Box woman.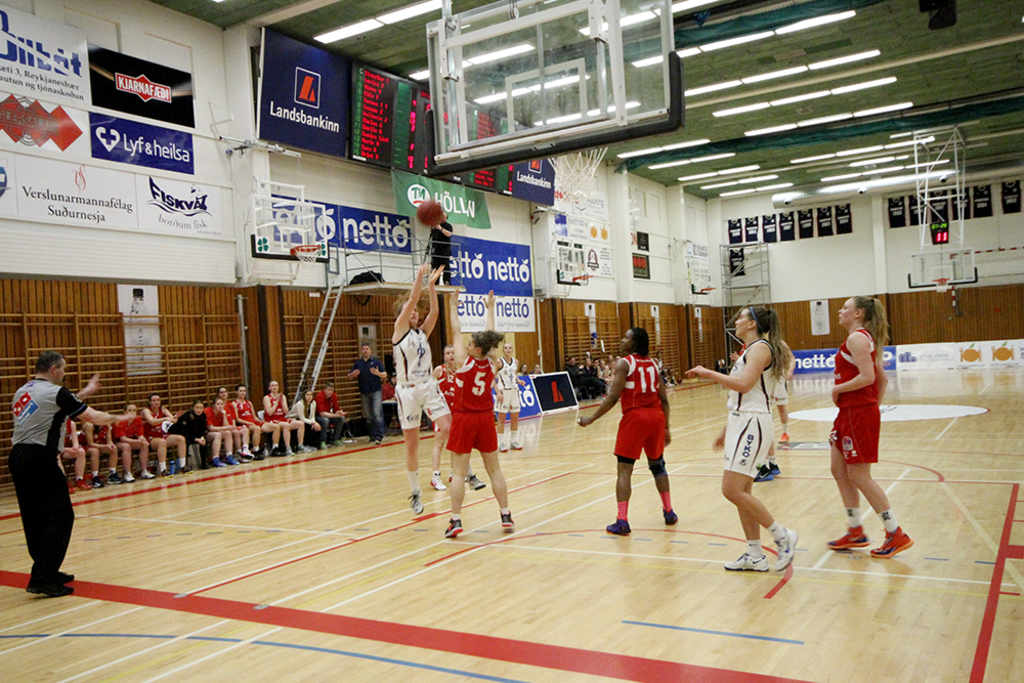
l=489, t=341, r=525, b=452.
